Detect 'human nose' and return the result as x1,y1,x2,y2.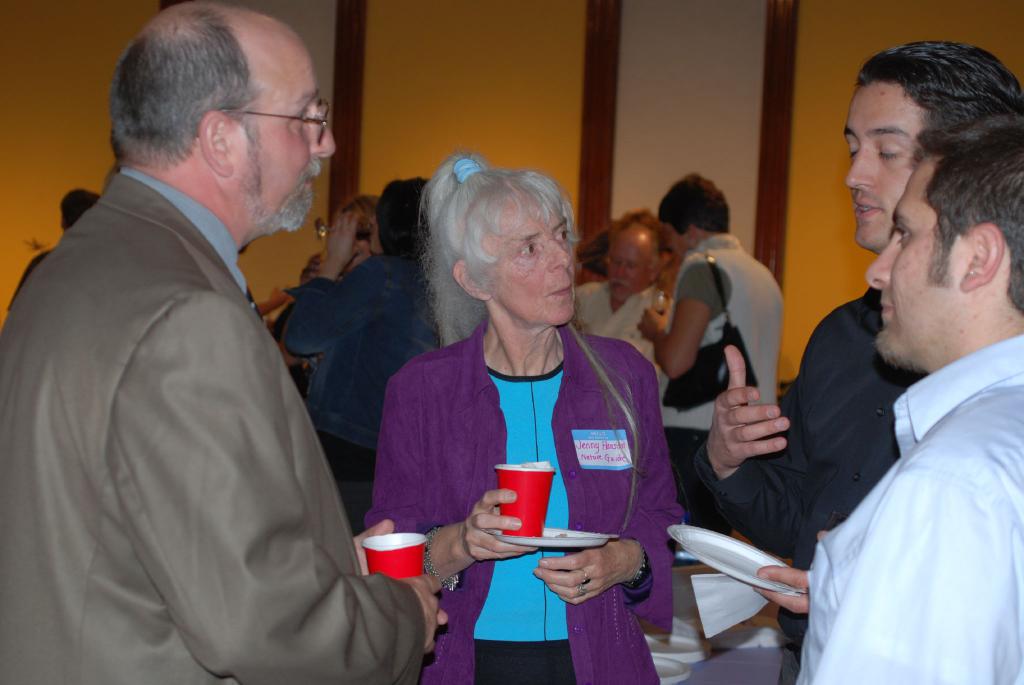
310,108,337,159.
